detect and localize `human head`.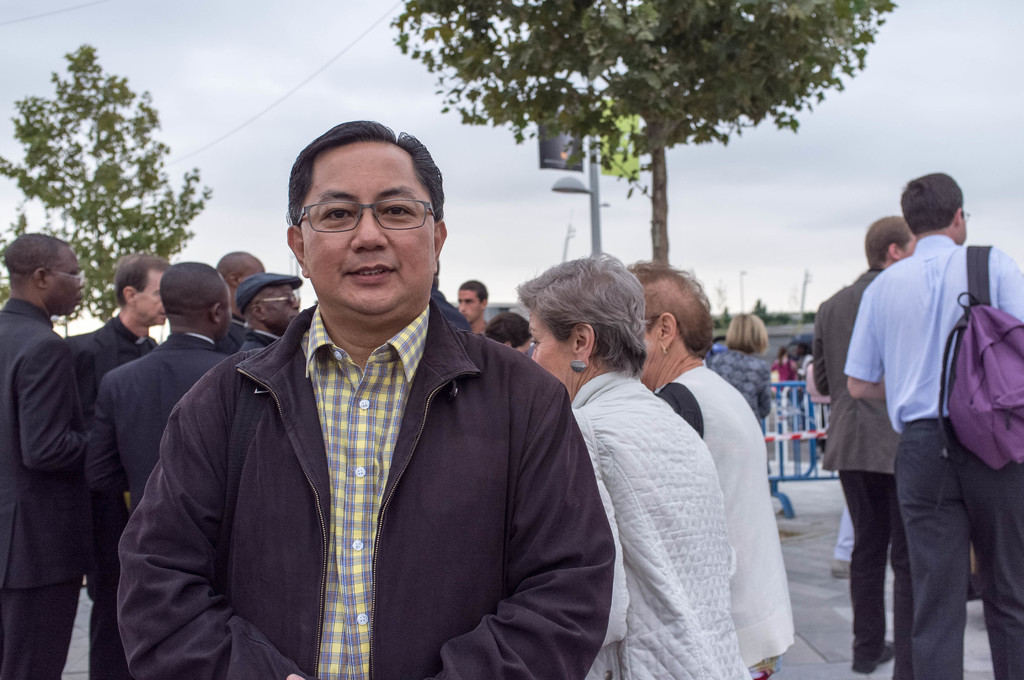
Localized at (left=479, top=314, right=534, bottom=356).
